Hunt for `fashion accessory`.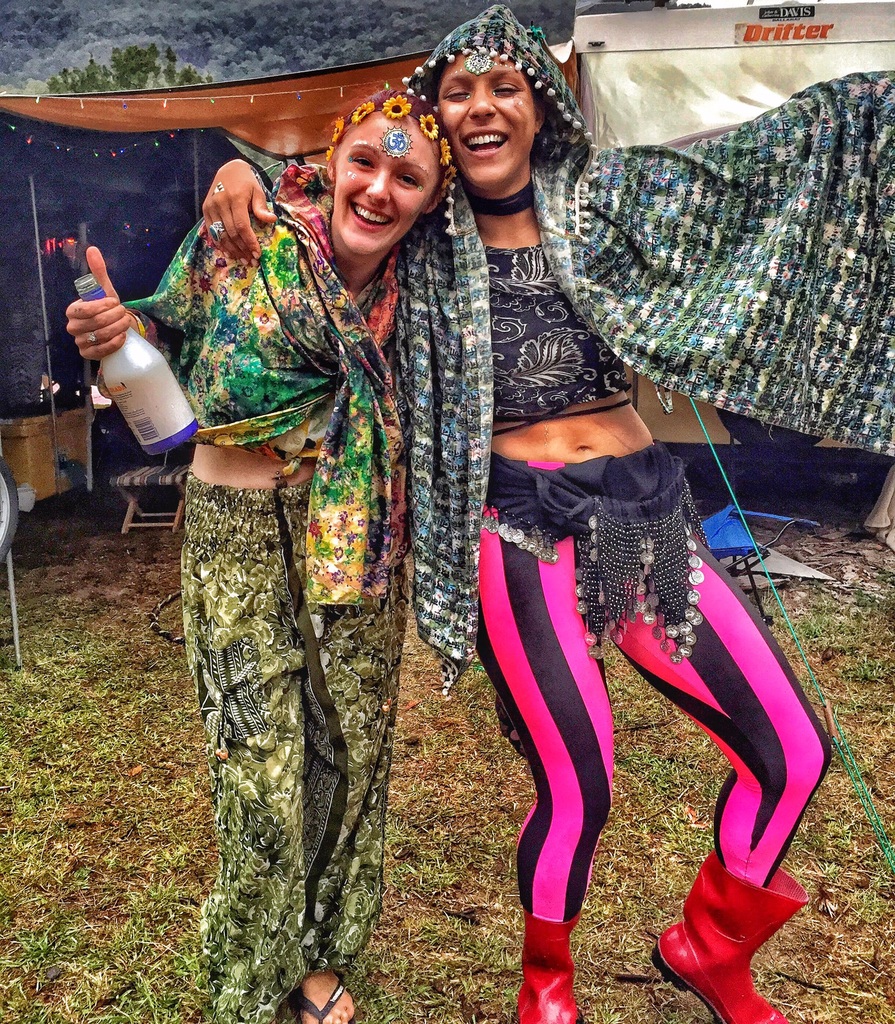
Hunted down at <region>328, 87, 457, 197</region>.
